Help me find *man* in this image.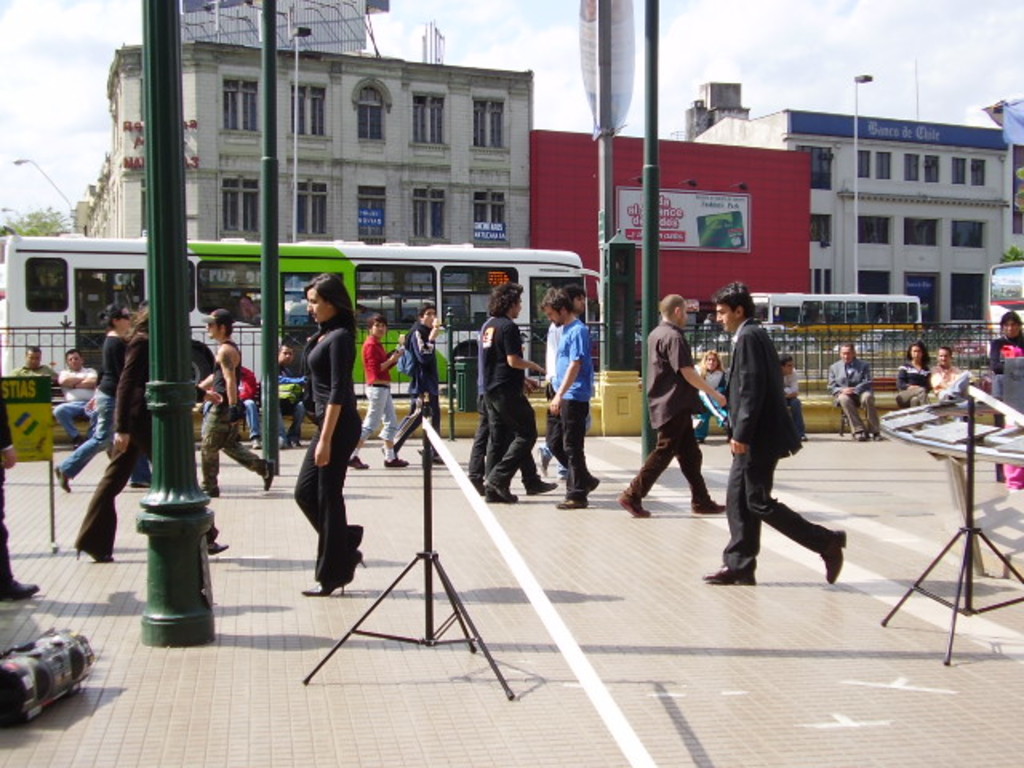
Found it: <box>205,309,275,493</box>.
